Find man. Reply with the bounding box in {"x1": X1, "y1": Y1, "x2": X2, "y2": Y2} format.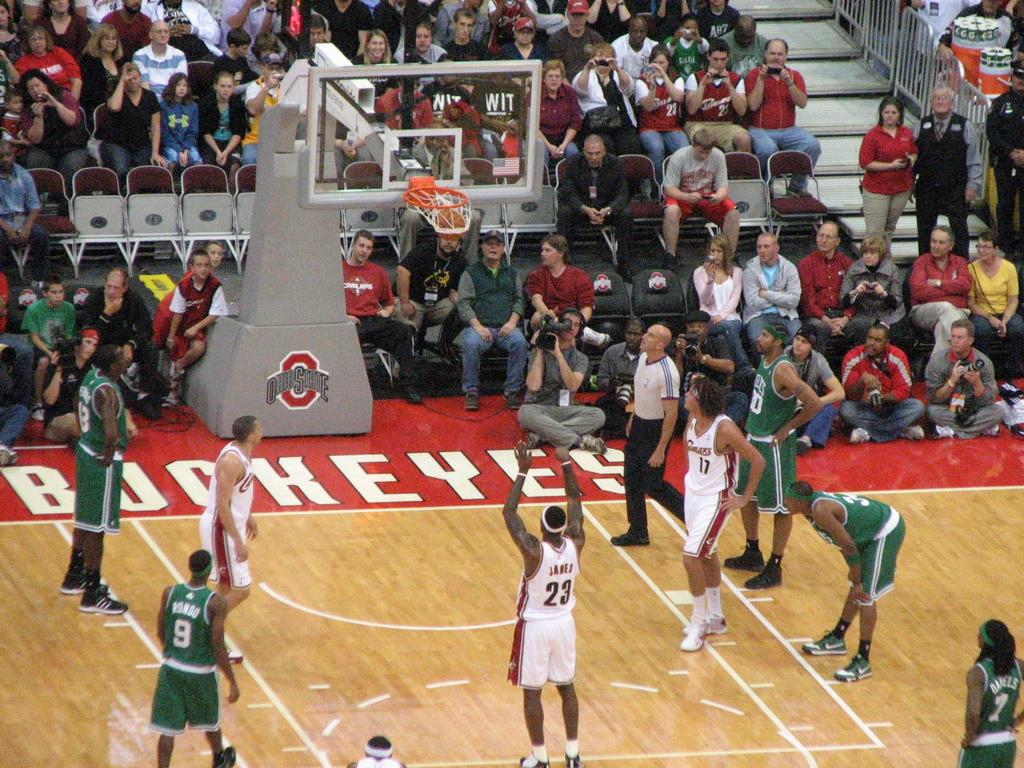
{"x1": 925, "y1": 314, "x2": 1005, "y2": 445}.
